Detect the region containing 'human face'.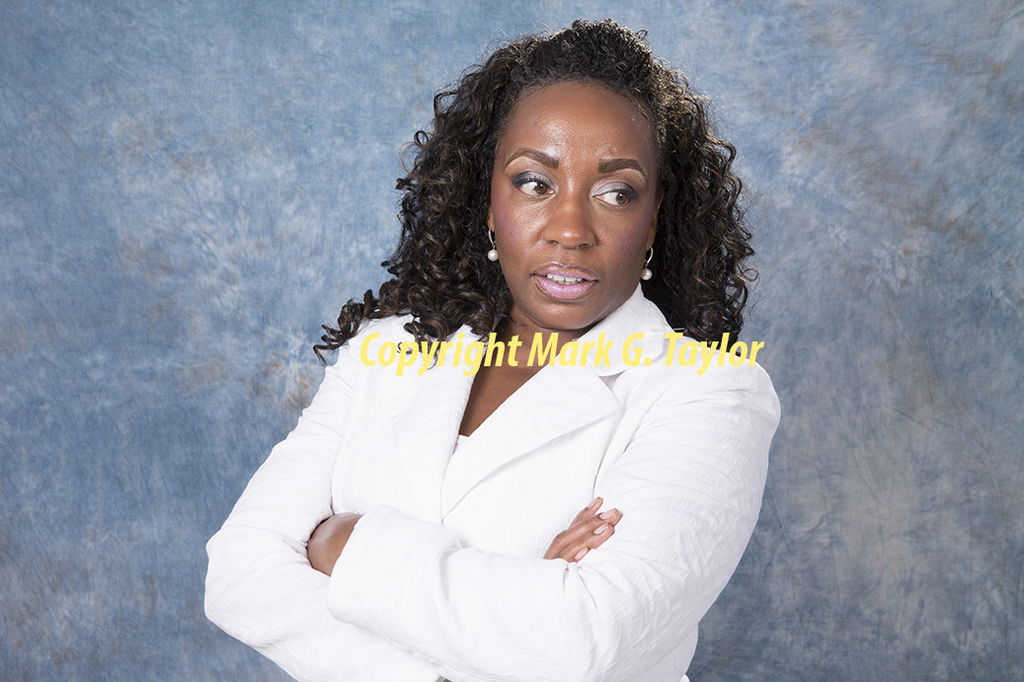
region(493, 80, 663, 337).
